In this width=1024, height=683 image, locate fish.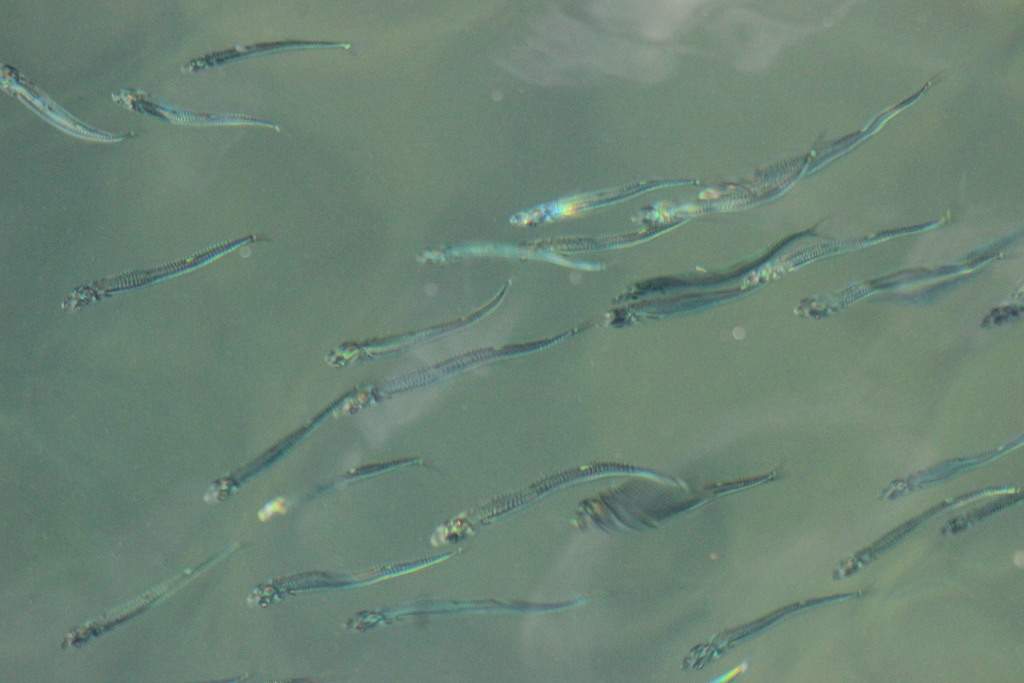
Bounding box: [x1=877, y1=432, x2=1023, y2=504].
